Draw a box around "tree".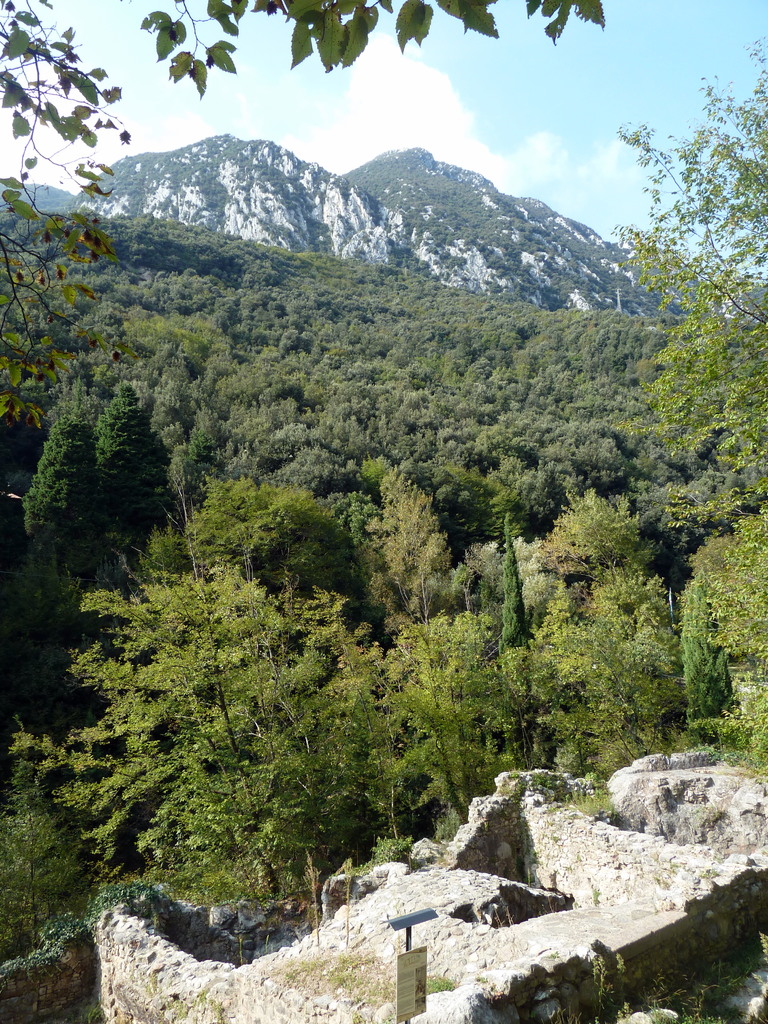
left=378, top=443, right=493, bottom=650.
